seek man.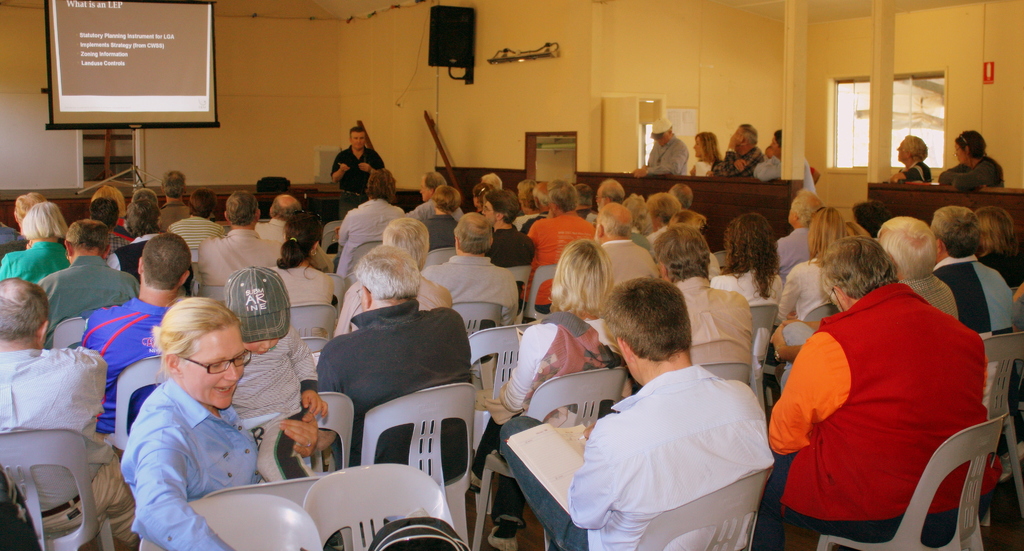
l=247, t=197, r=318, b=240.
